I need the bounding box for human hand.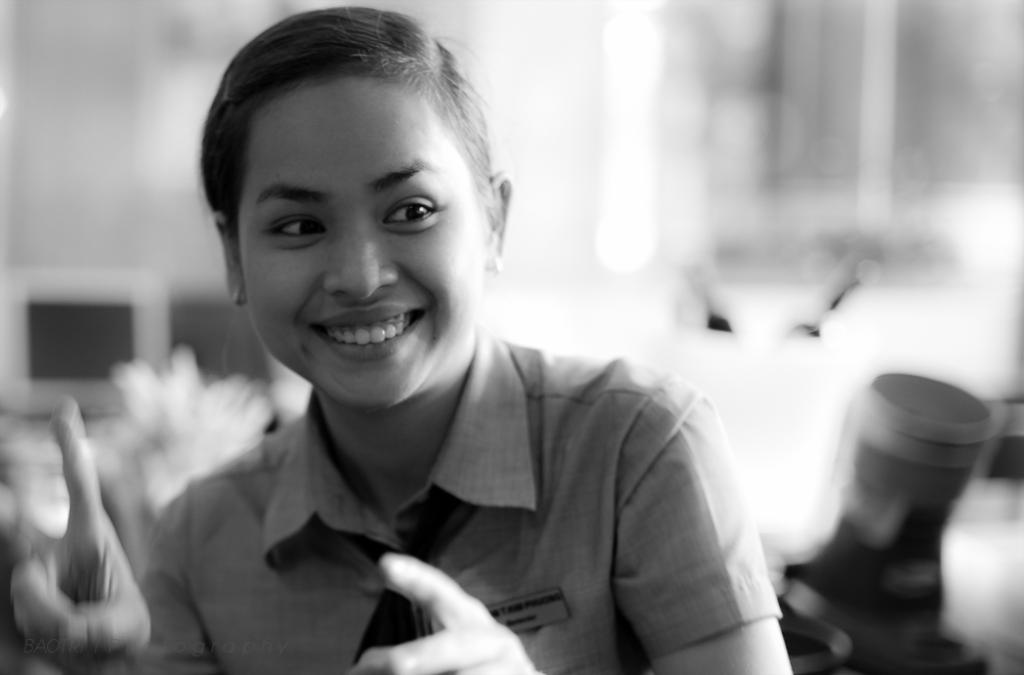
Here it is: 0, 392, 151, 672.
